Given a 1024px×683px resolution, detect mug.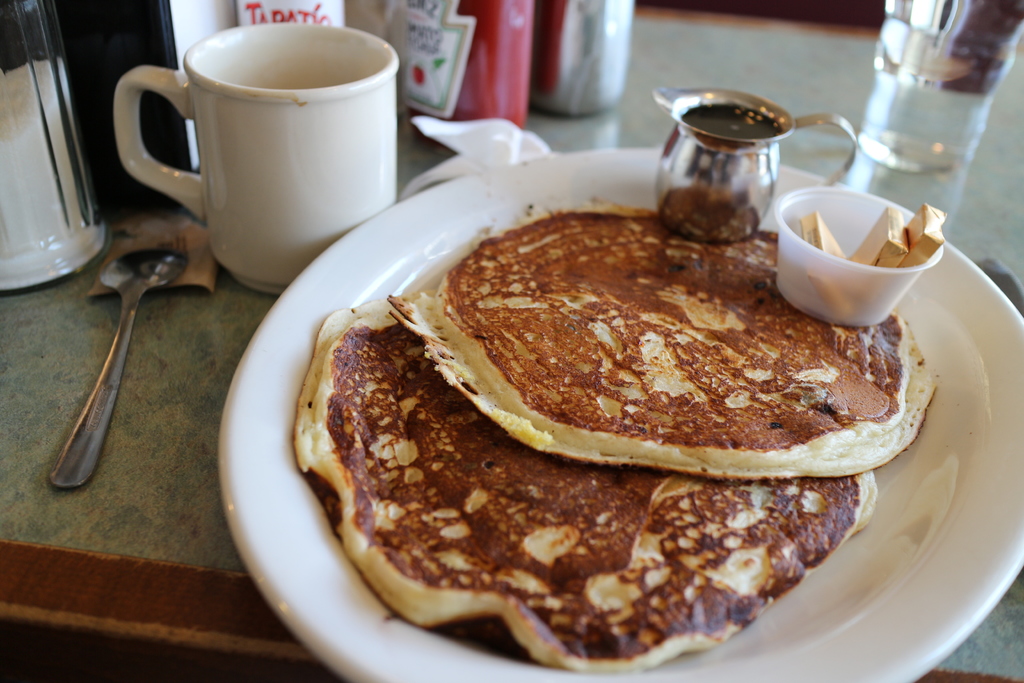
[115, 21, 400, 295].
